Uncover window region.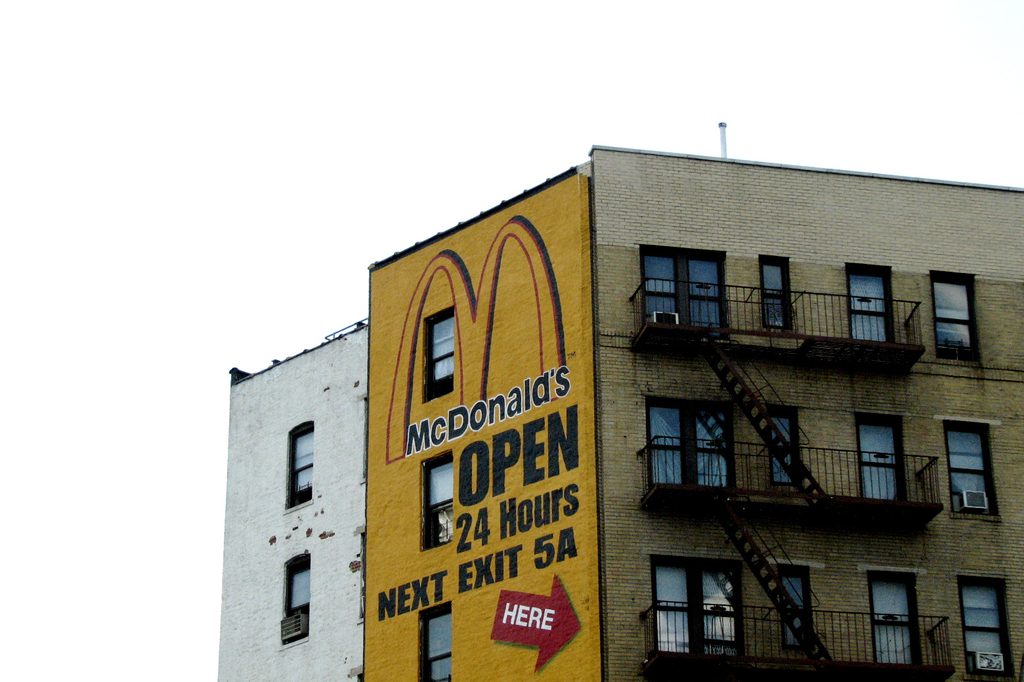
Uncovered: {"left": 920, "top": 419, "right": 1012, "bottom": 527}.
